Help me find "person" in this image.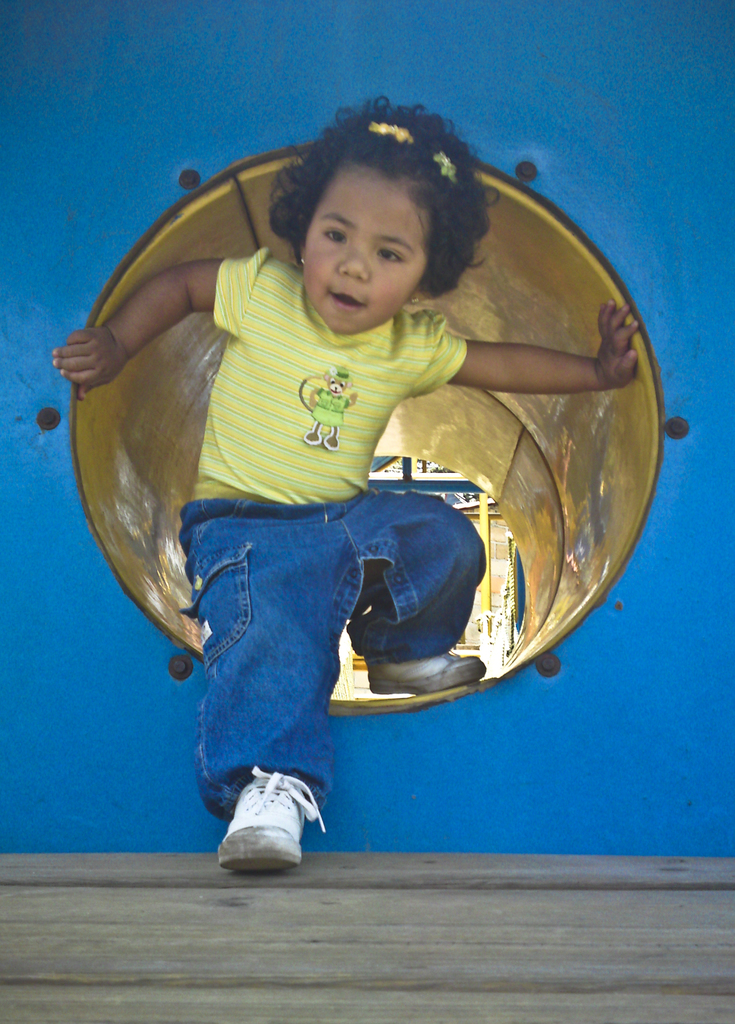
Found it: rect(52, 88, 641, 874).
